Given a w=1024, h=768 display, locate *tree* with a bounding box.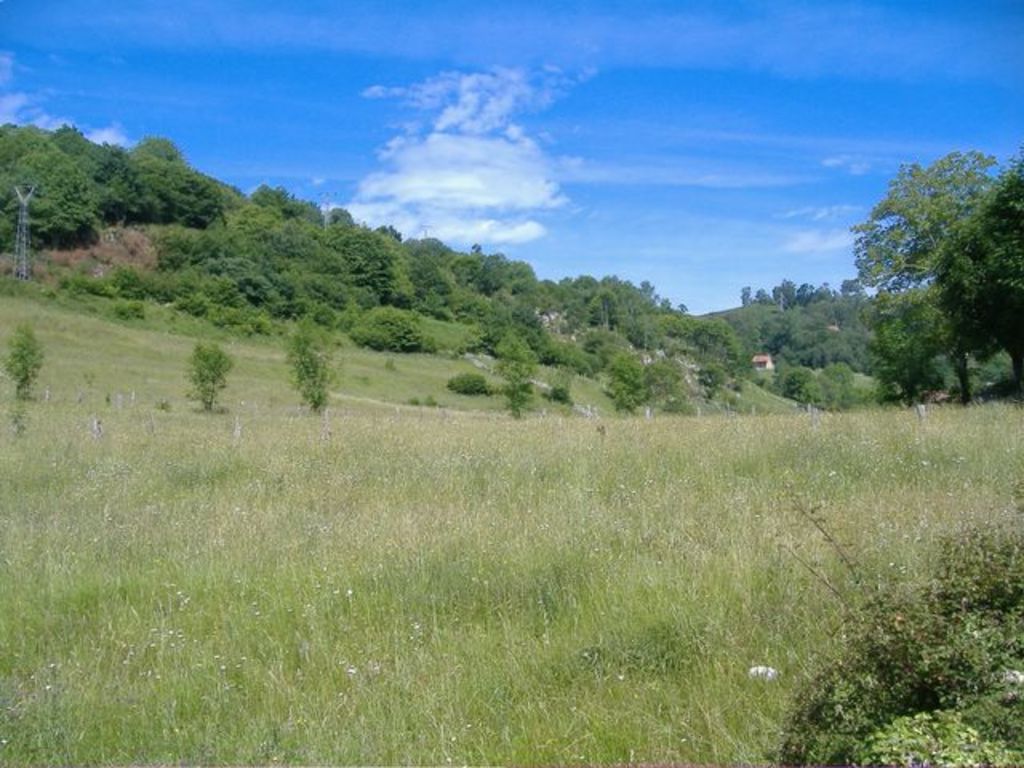
Located: Rect(181, 336, 243, 414).
